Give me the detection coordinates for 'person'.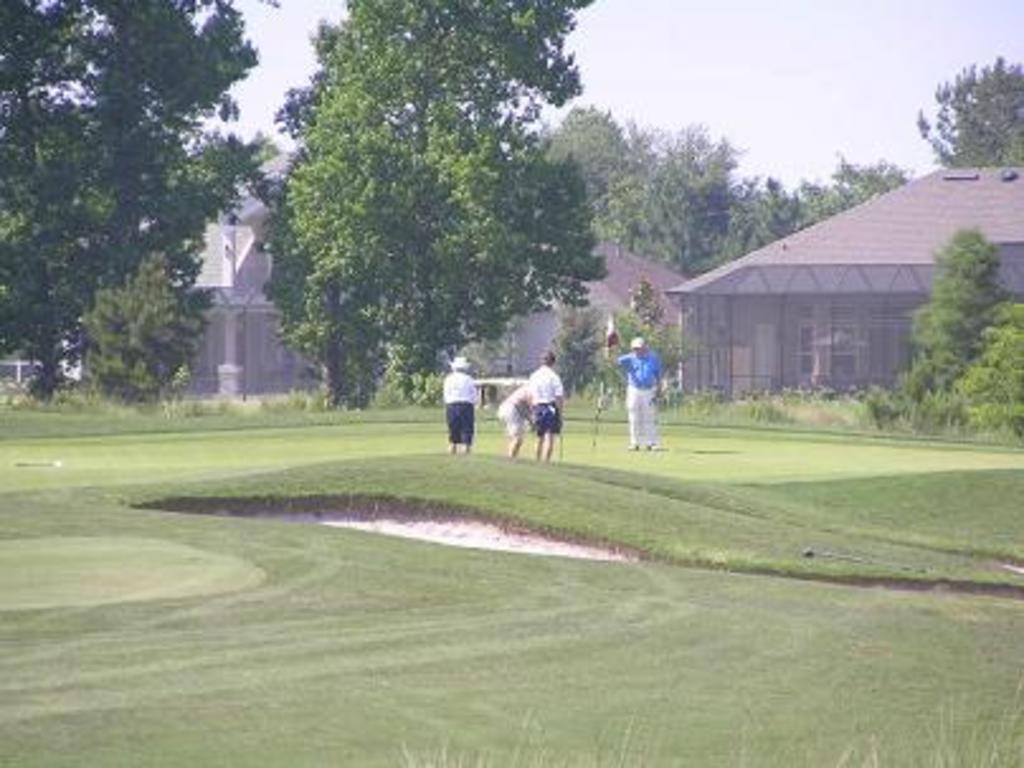
bbox=[525, 350, 570, 464].
